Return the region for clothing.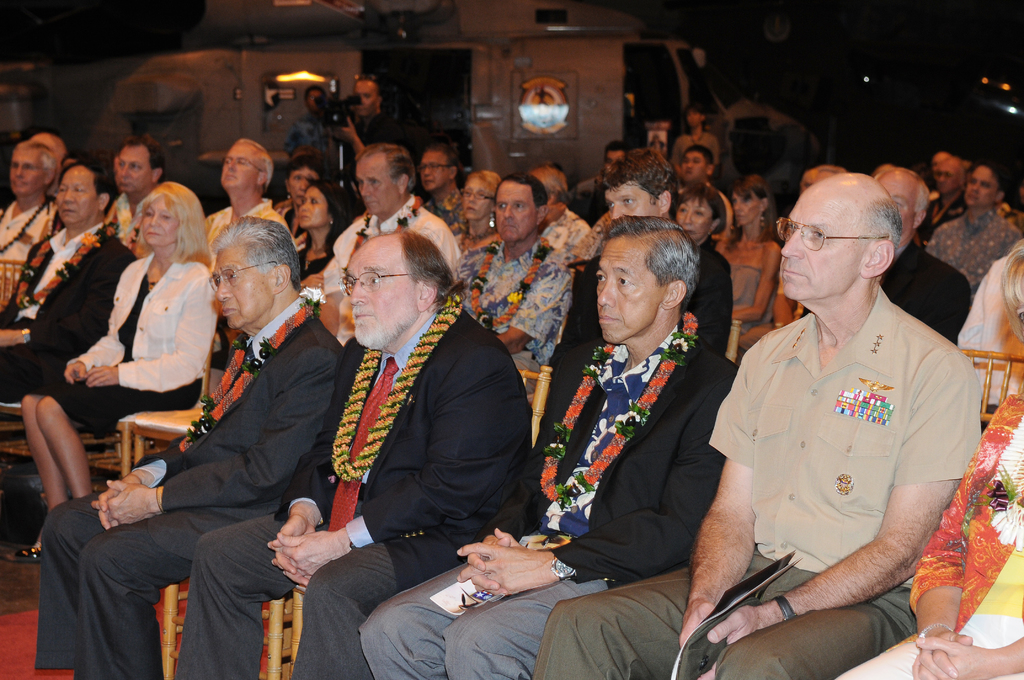
l=319, t=194, r=462, b=284.
